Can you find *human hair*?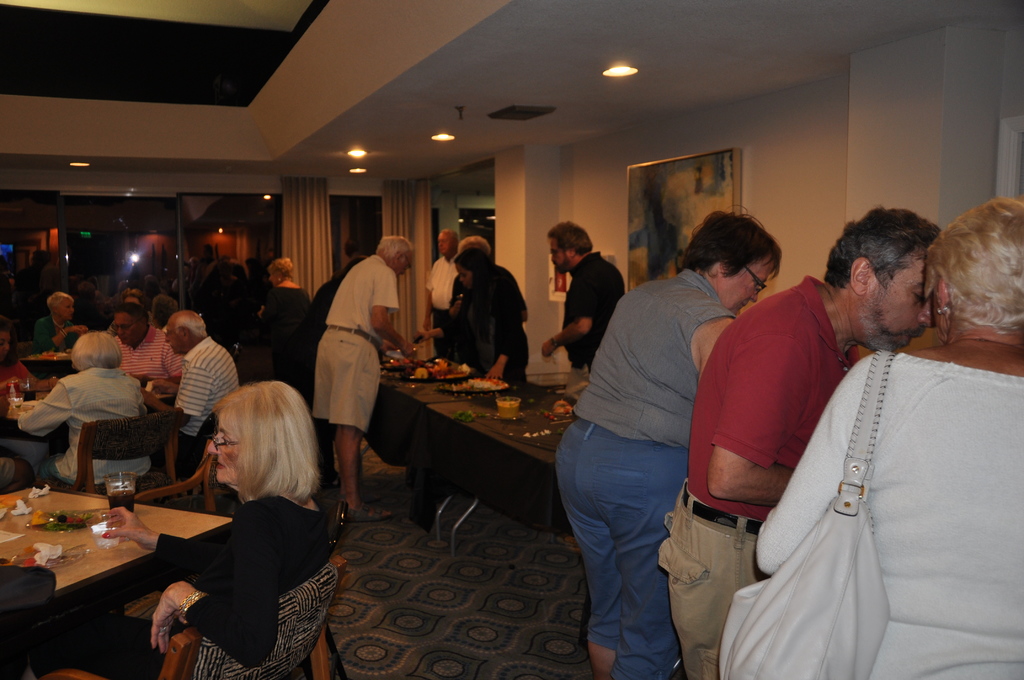
Yes, bounding box: l=820, t=204, r=941, b=288.
